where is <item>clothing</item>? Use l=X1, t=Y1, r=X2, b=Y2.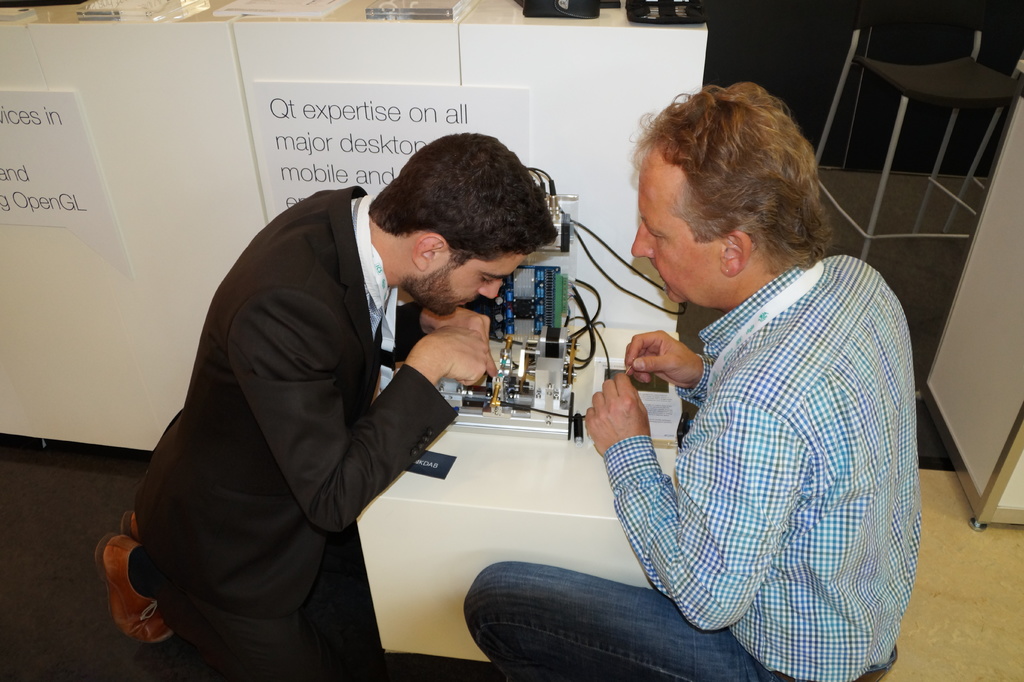
l=120, t=181, r=463, b=644.
